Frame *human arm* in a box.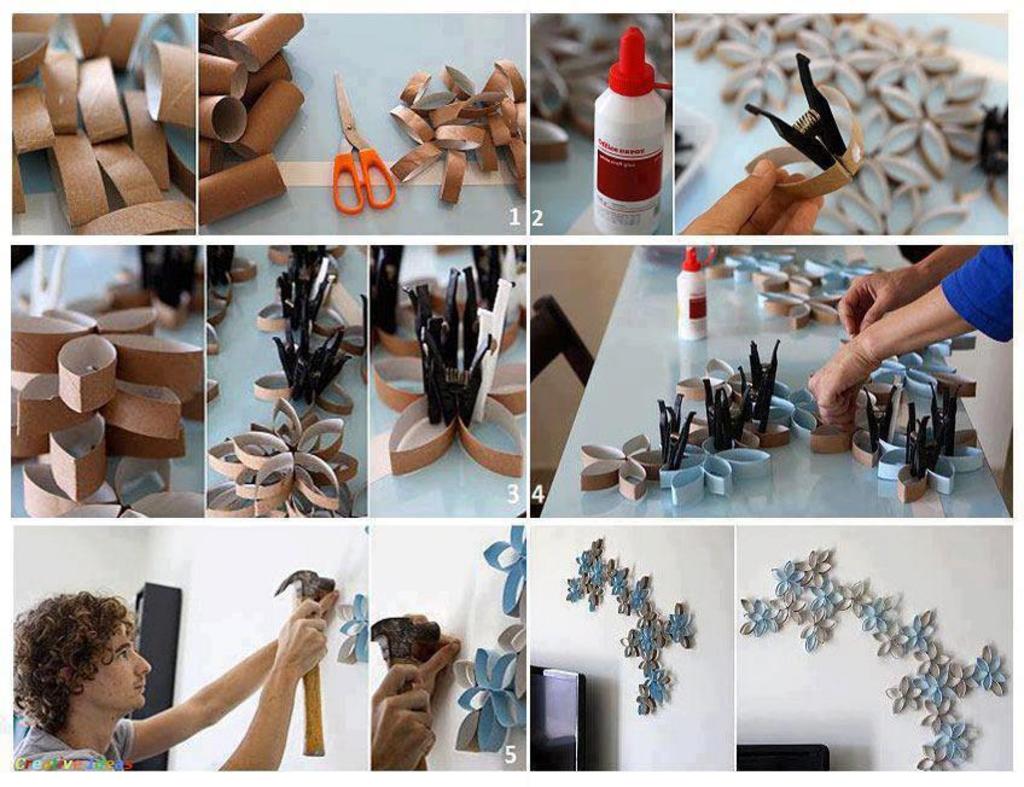
[831, 235, 990, 346].
